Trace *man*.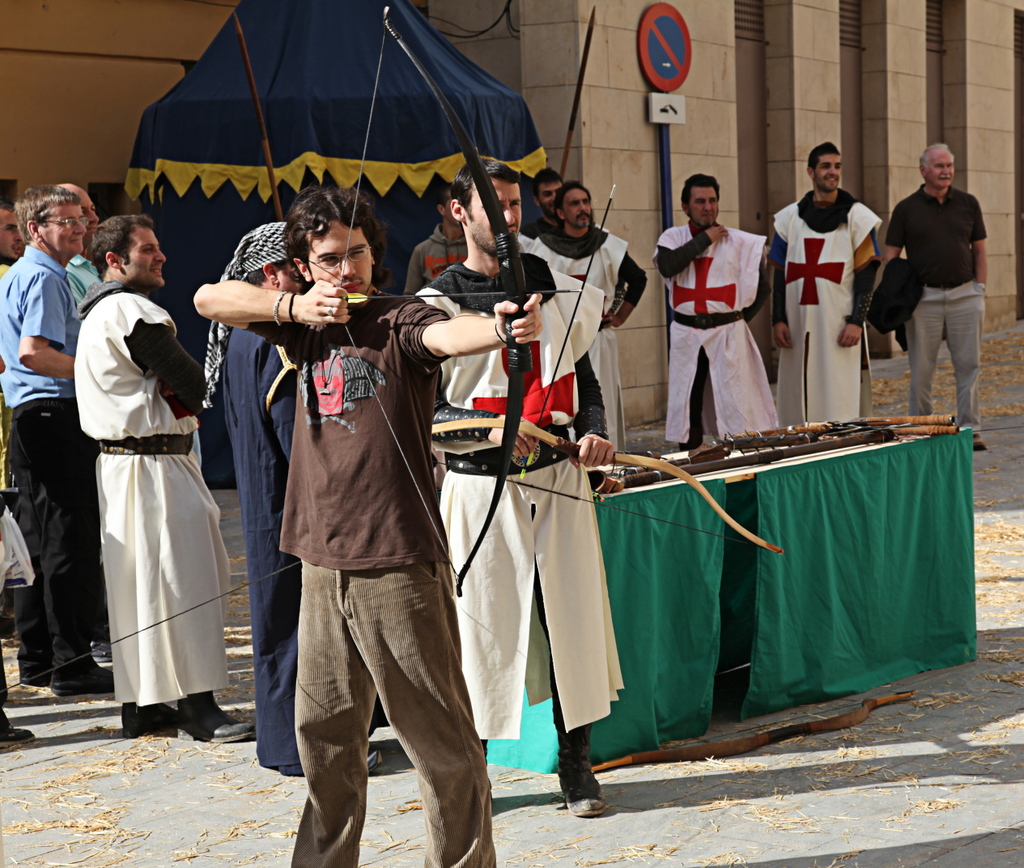
Traced to {"x1": 652, "y1": 173, "x2": 780, "y2": 448}.
